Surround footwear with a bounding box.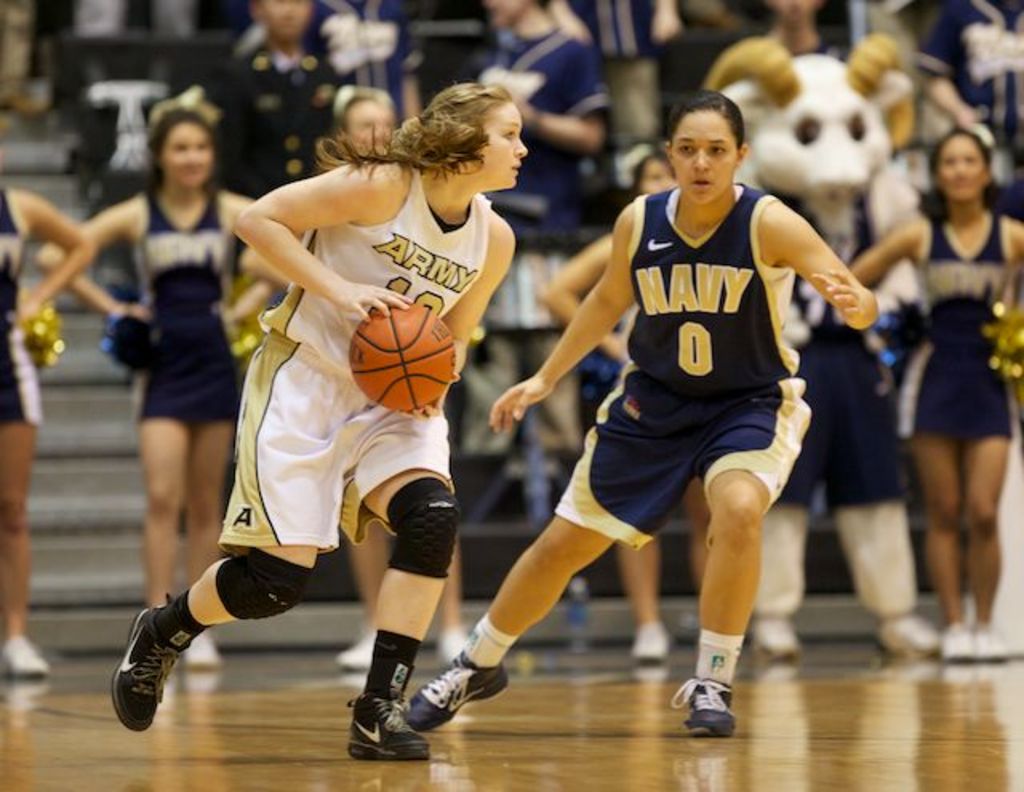
x1=878, y1=605, x2=941, y2=659.
